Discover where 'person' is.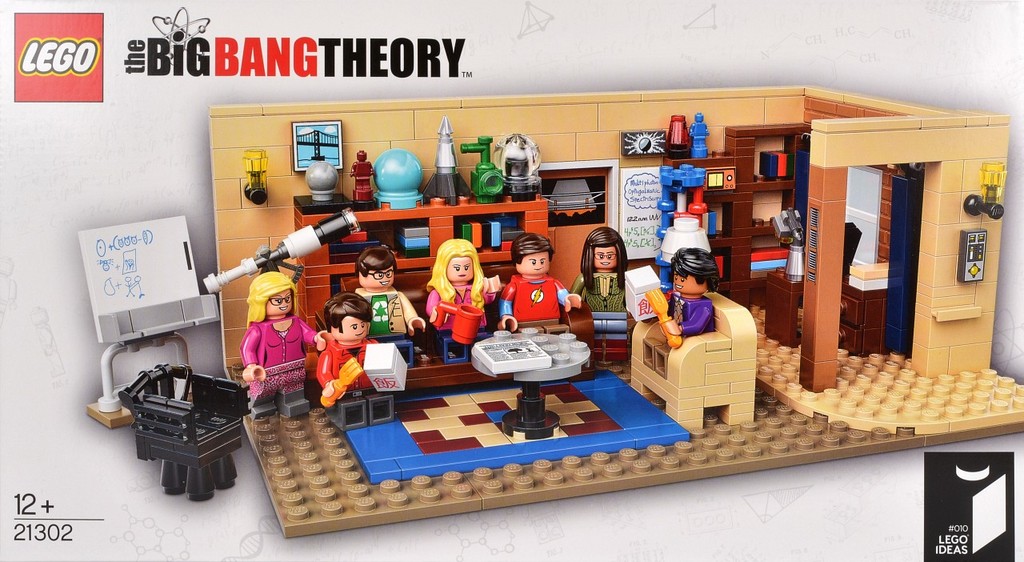
Discovered at {"left": 626, "top": 247, "right": 718, "bottom": 373}.
